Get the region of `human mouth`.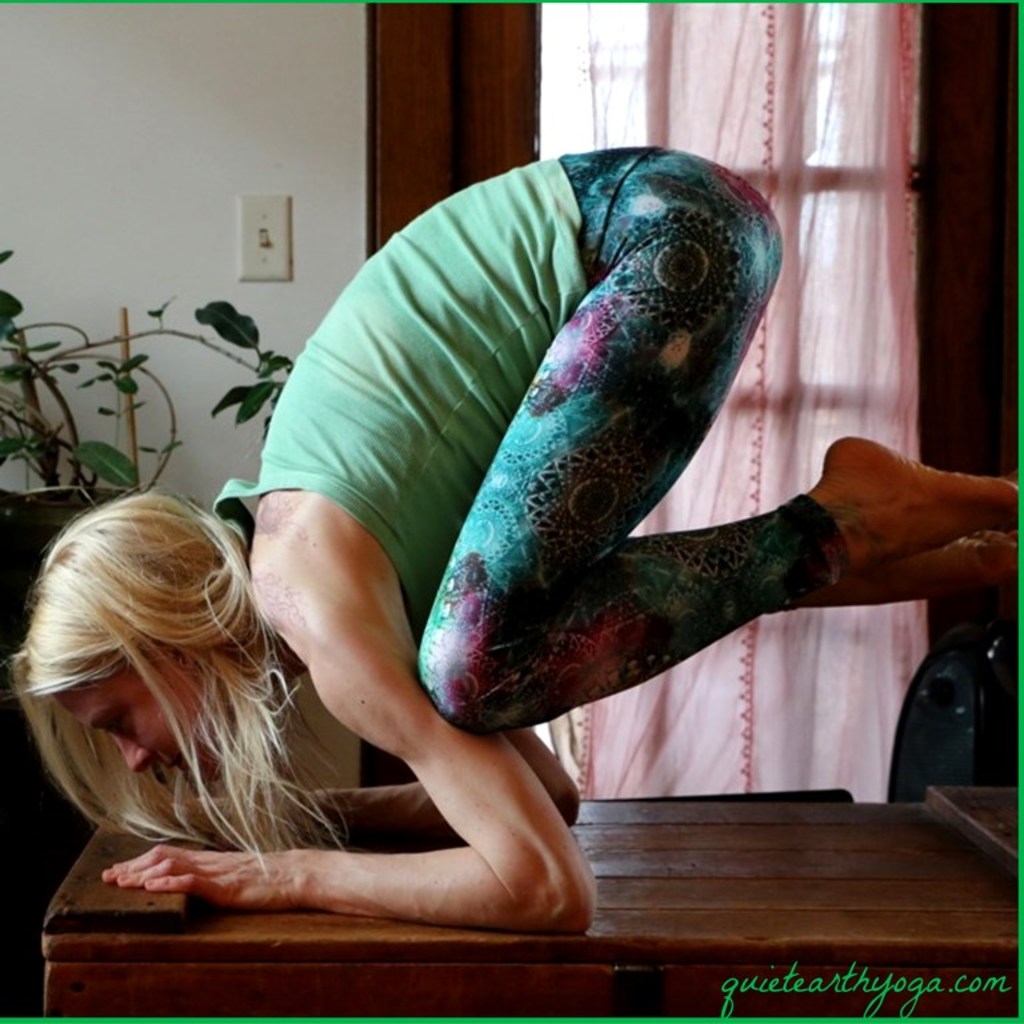
left=164, top=752, right=192, bottom=780.
